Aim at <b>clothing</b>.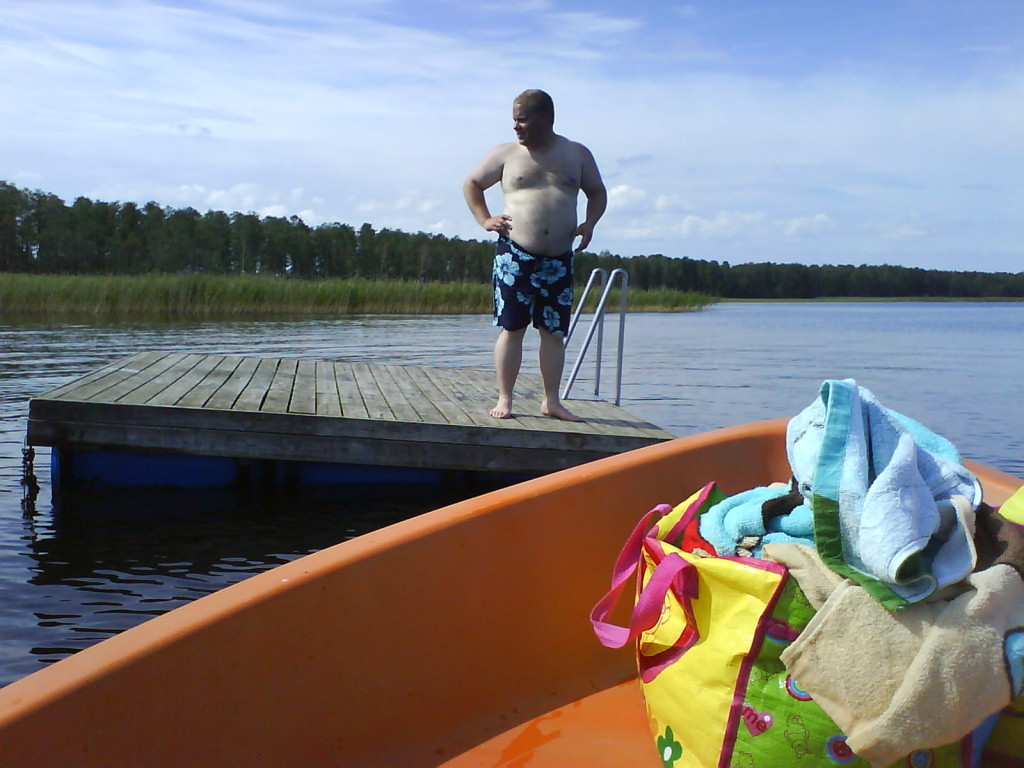
Aimed at bbox(493, 235, 575, 336).
